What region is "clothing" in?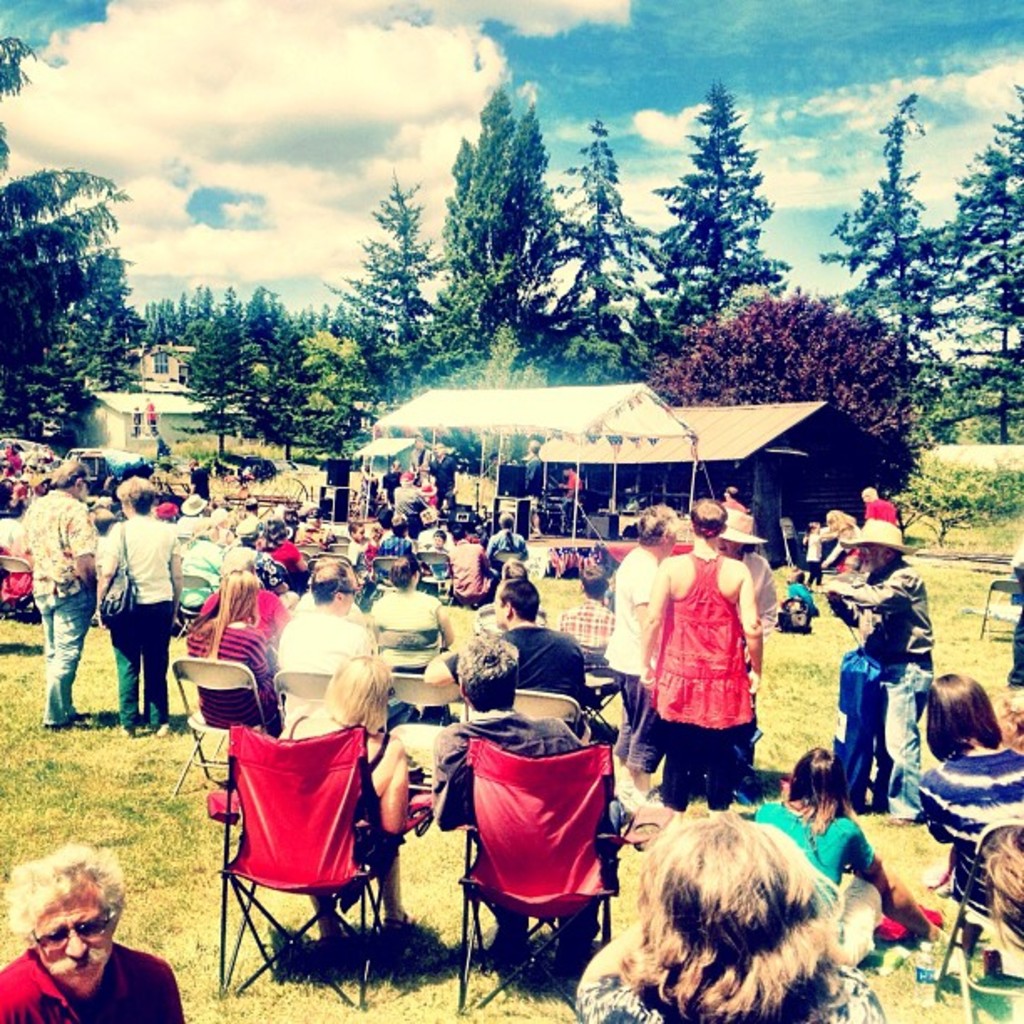
bbox(922, 761, 1022, 899).
